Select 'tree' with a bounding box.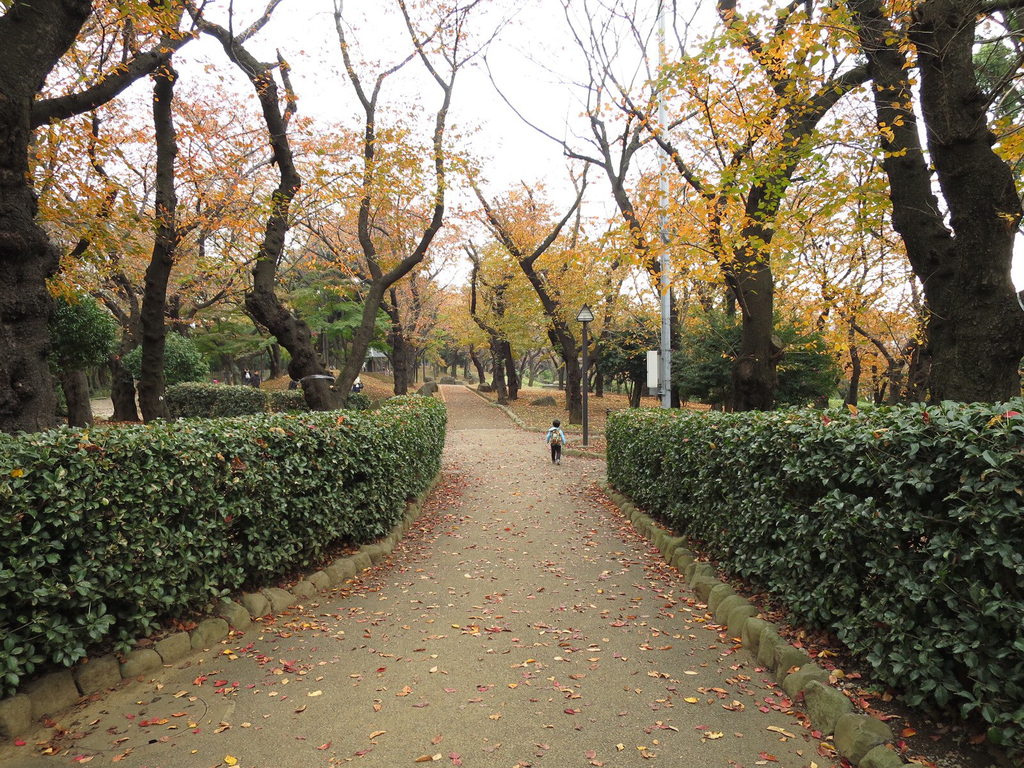
<region>0, 0, 212, 437</region>.
